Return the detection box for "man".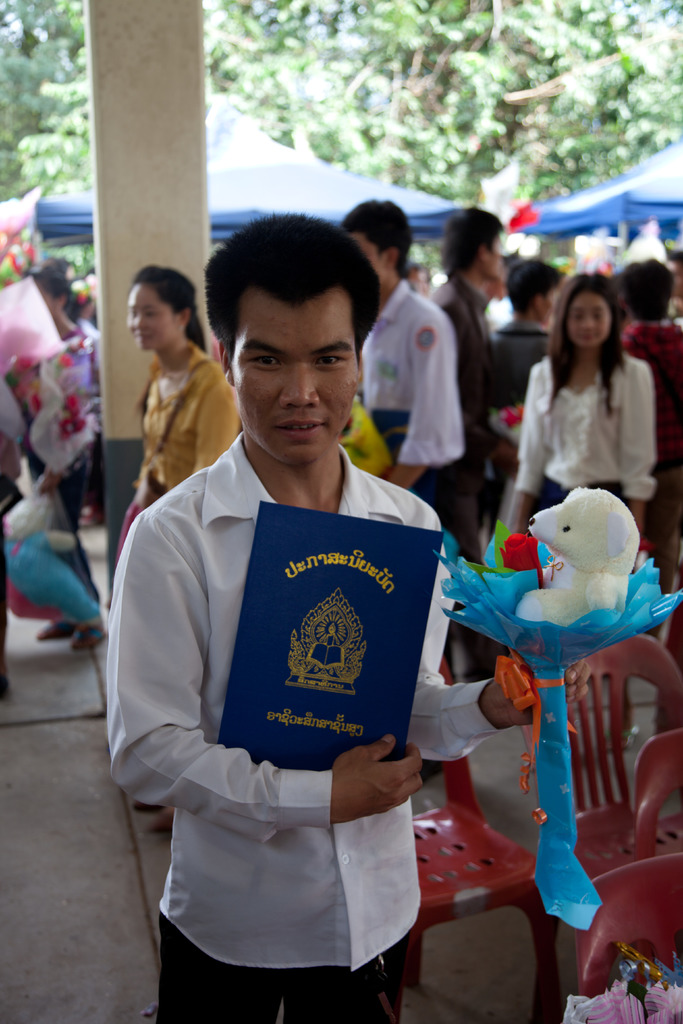
{"left": 486, "top": 253, "right": 570, "bottom": 545}.
